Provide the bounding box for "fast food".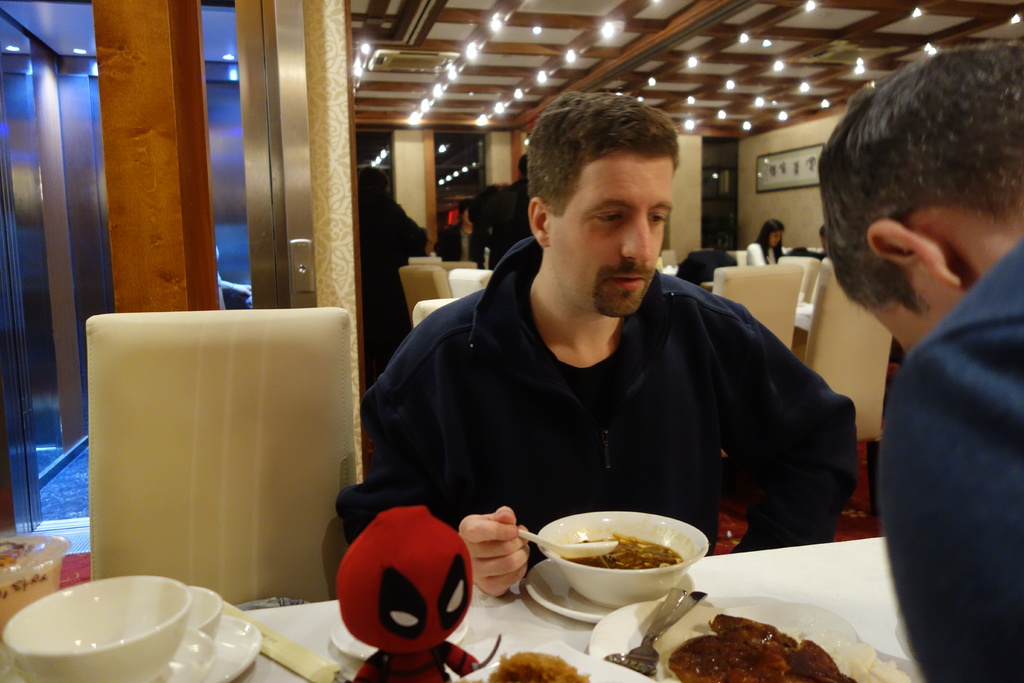
[x1=482, y1=650, x2=587, y2=682].
